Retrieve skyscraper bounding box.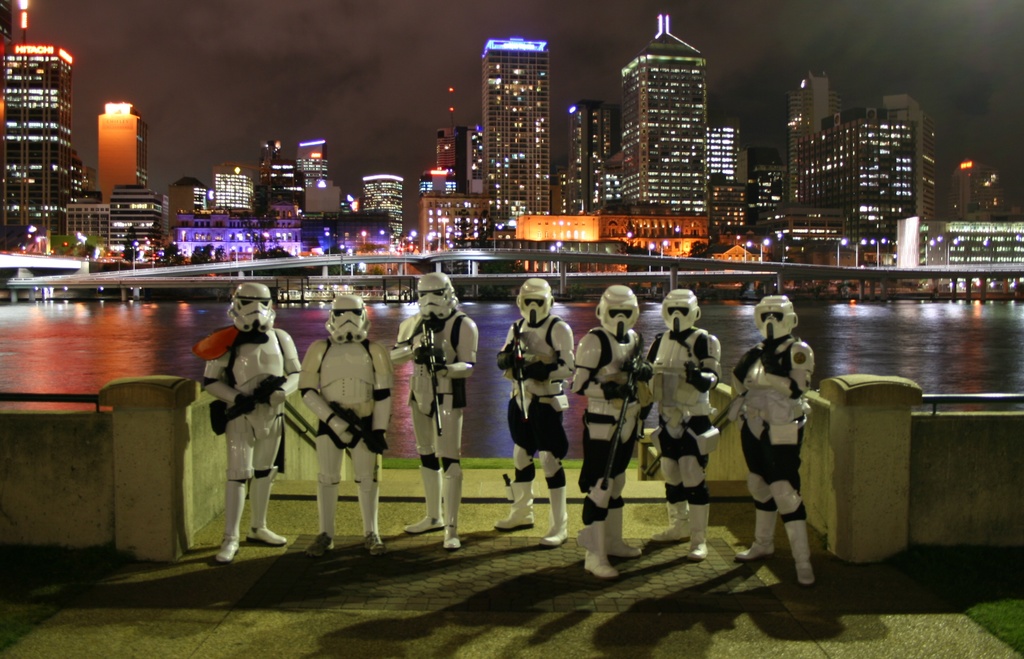
Bounding box: left=562, top=105, right=625, bottom=220.
